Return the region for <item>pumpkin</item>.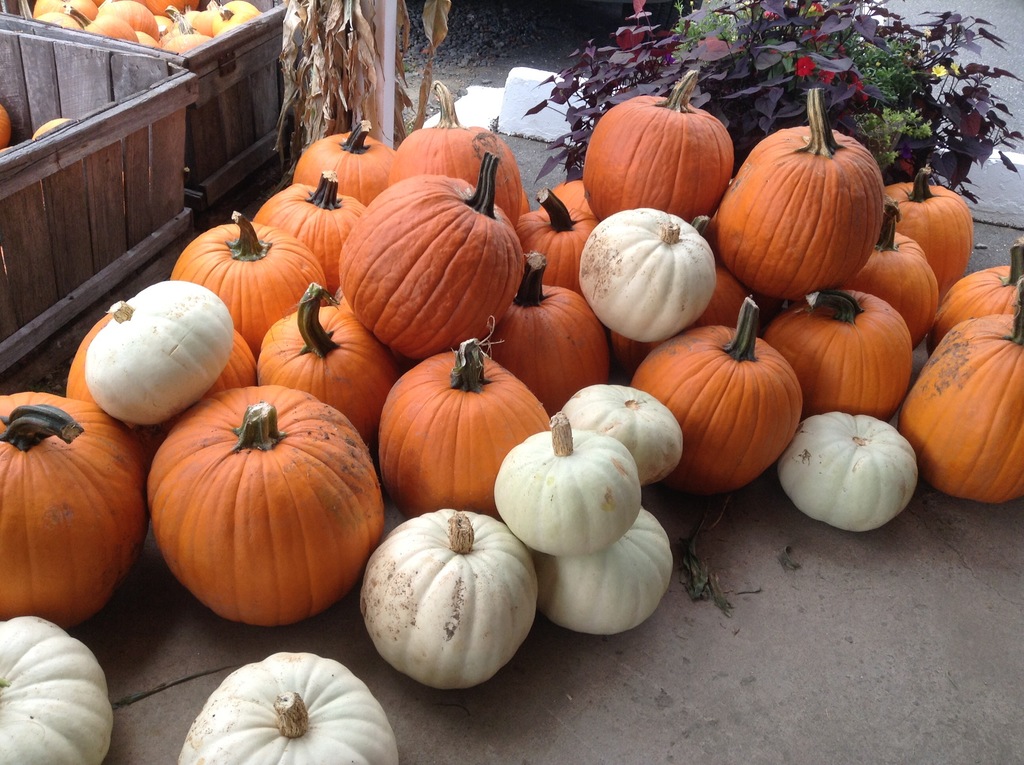
locate(486, 246, 632, 408).
